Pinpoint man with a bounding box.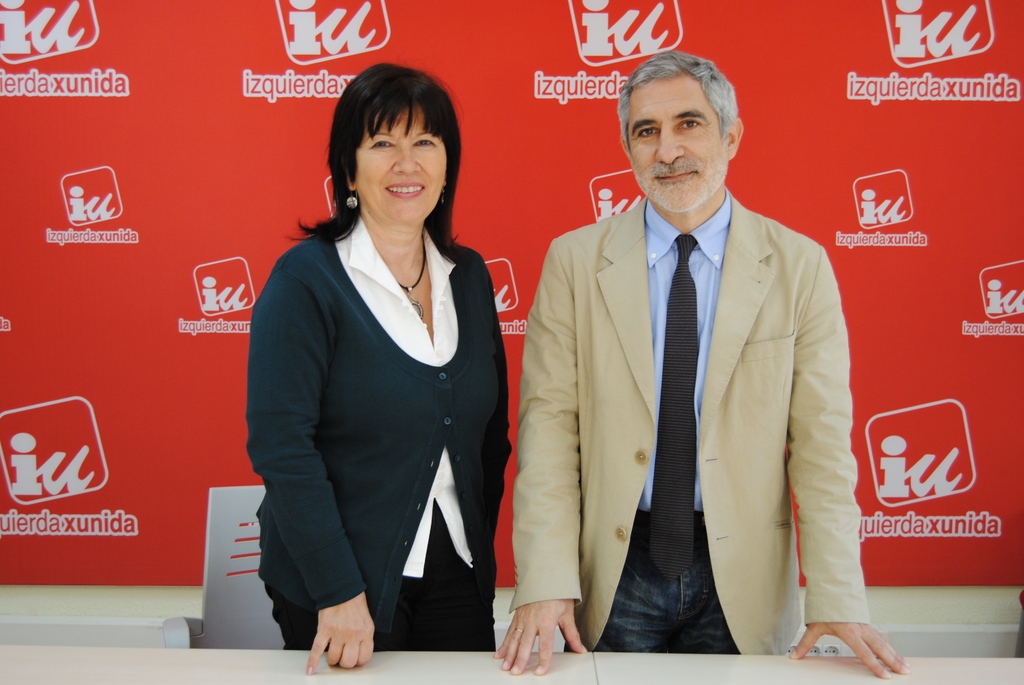
{"left": 493, "top": 24, "right": 896, "bottom": 681}.
